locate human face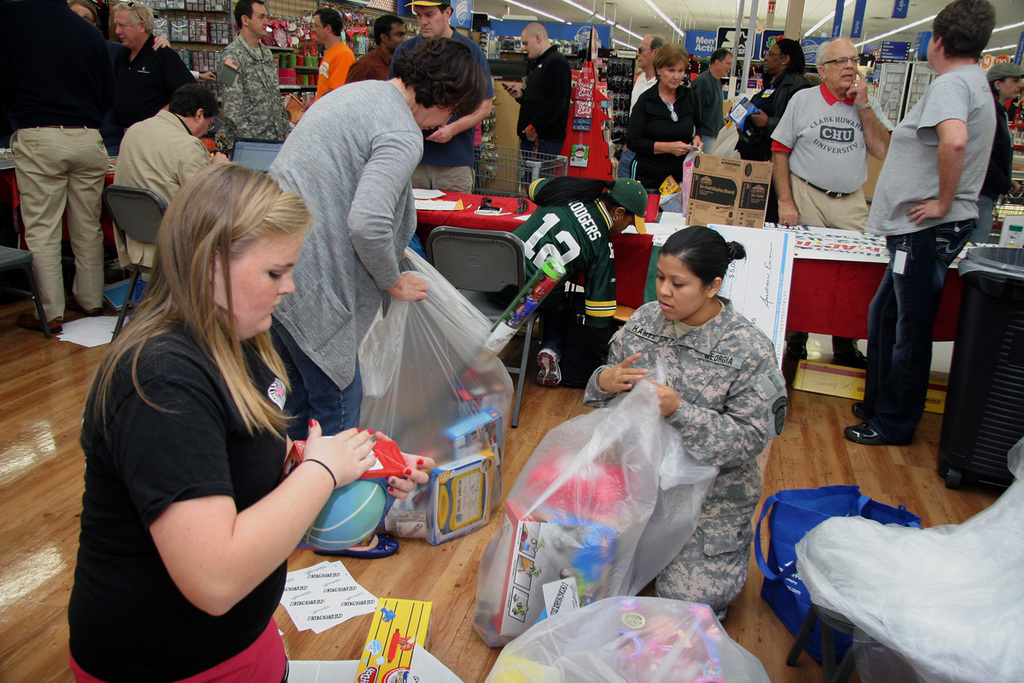
(253, 6, 270, 32)
